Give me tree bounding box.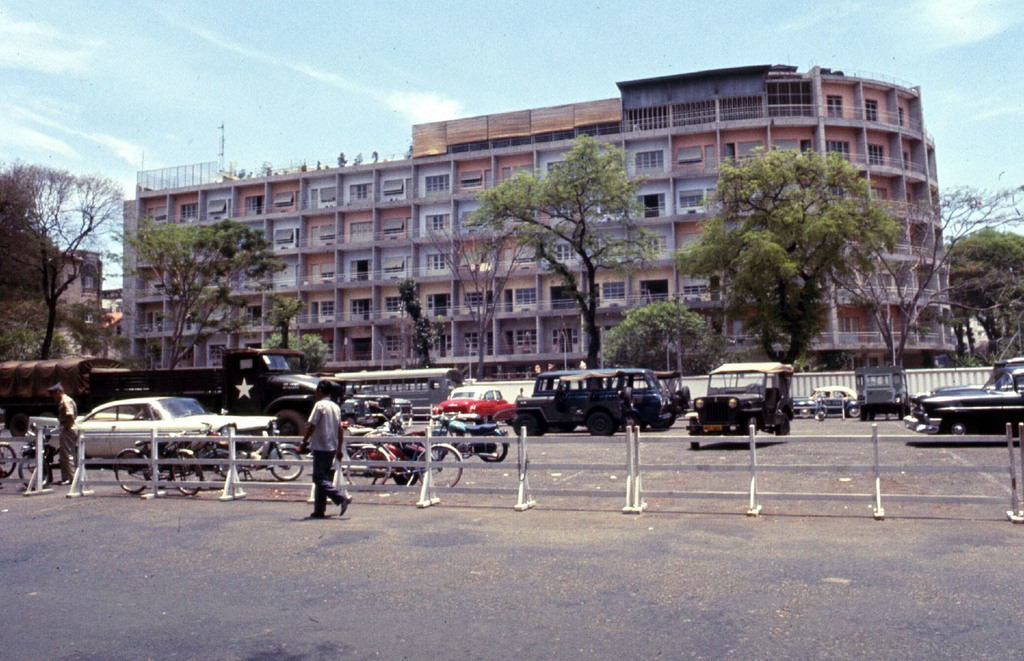
<region>467, 134, 659, 388</region>.
